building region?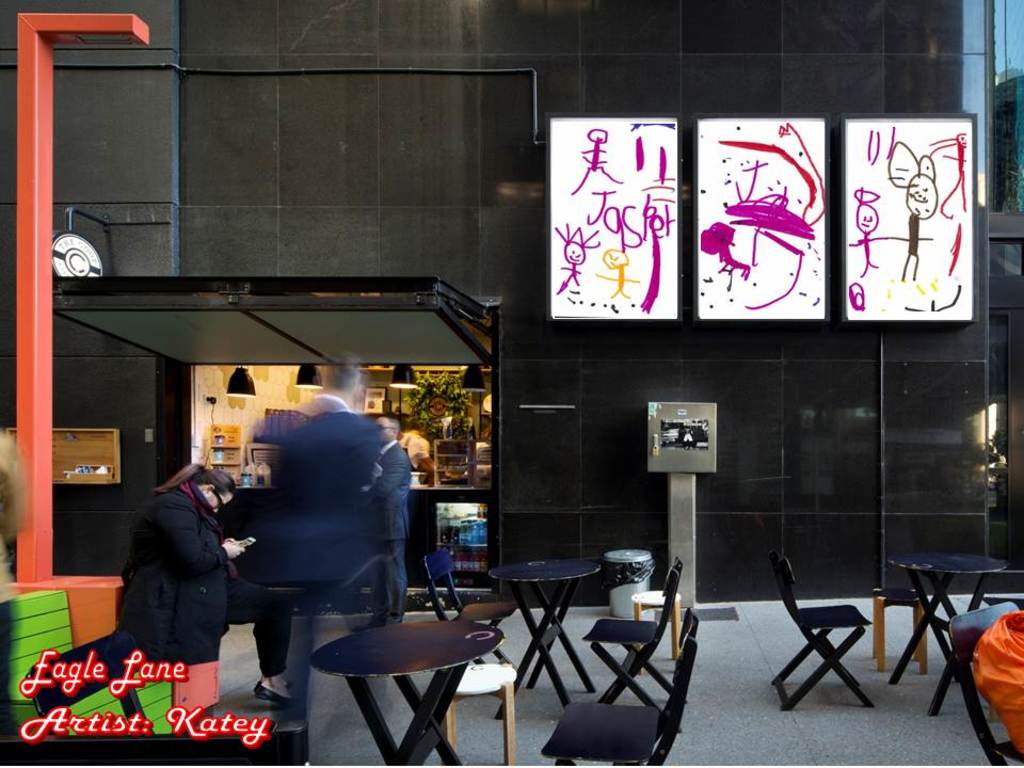
locate(0, 0, 1023, 599)
